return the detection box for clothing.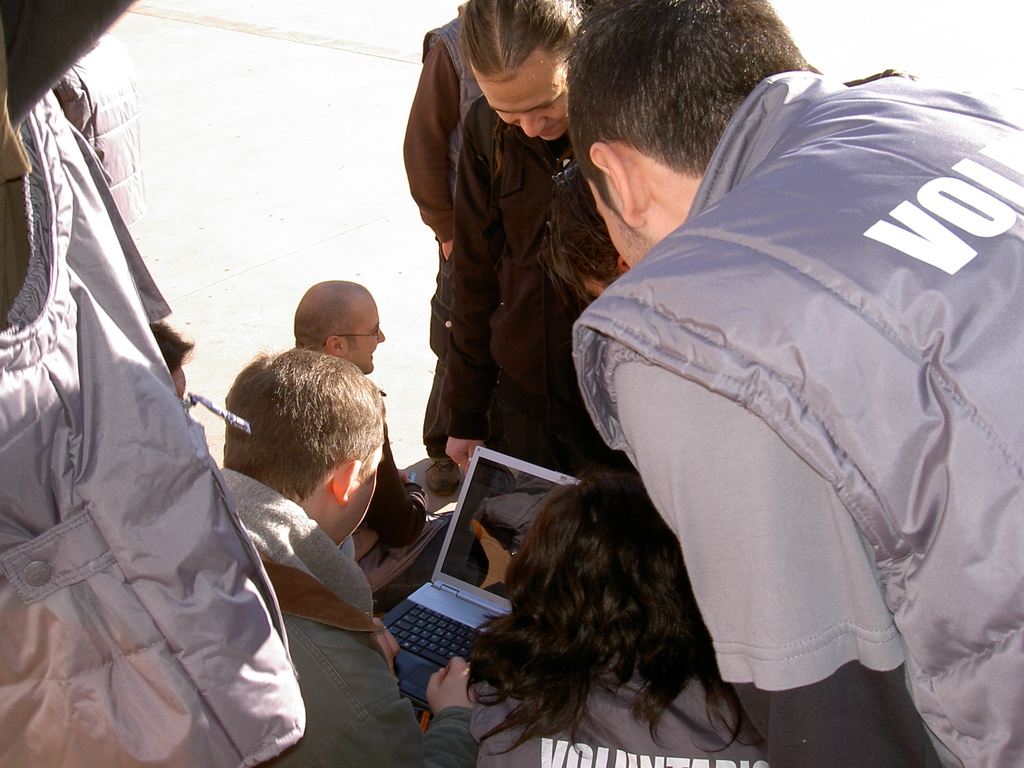
BBox(211, 458, 477, 767).
